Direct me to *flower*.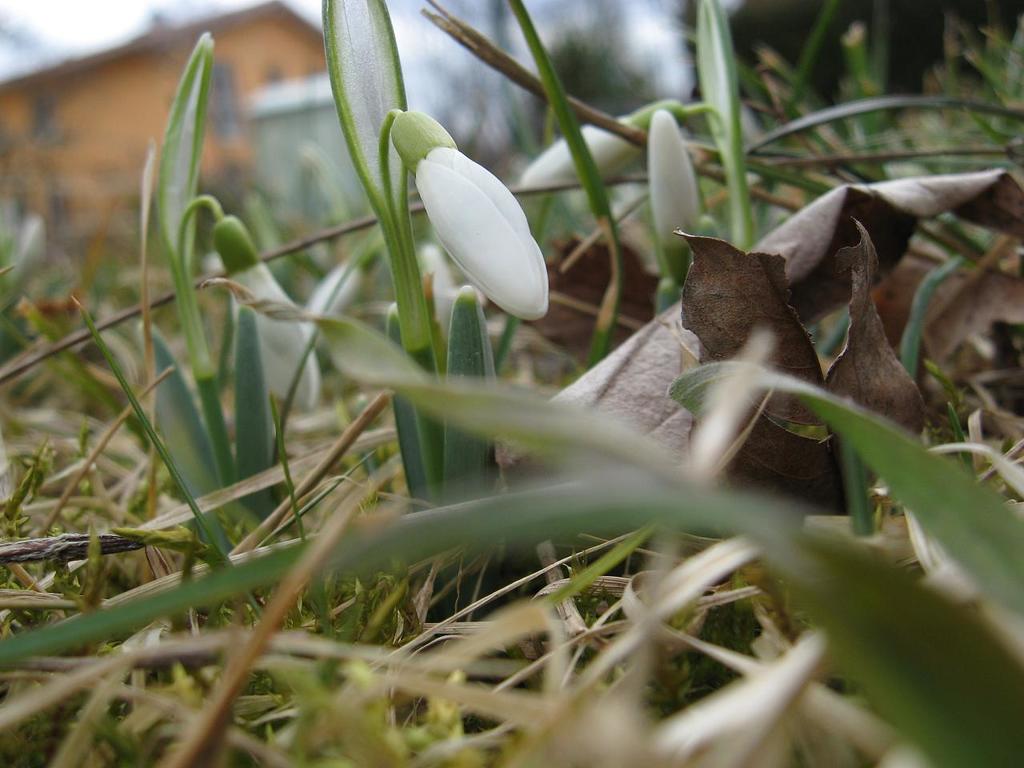
Direction: (left=642, top=105, right=710, bottom=286).
